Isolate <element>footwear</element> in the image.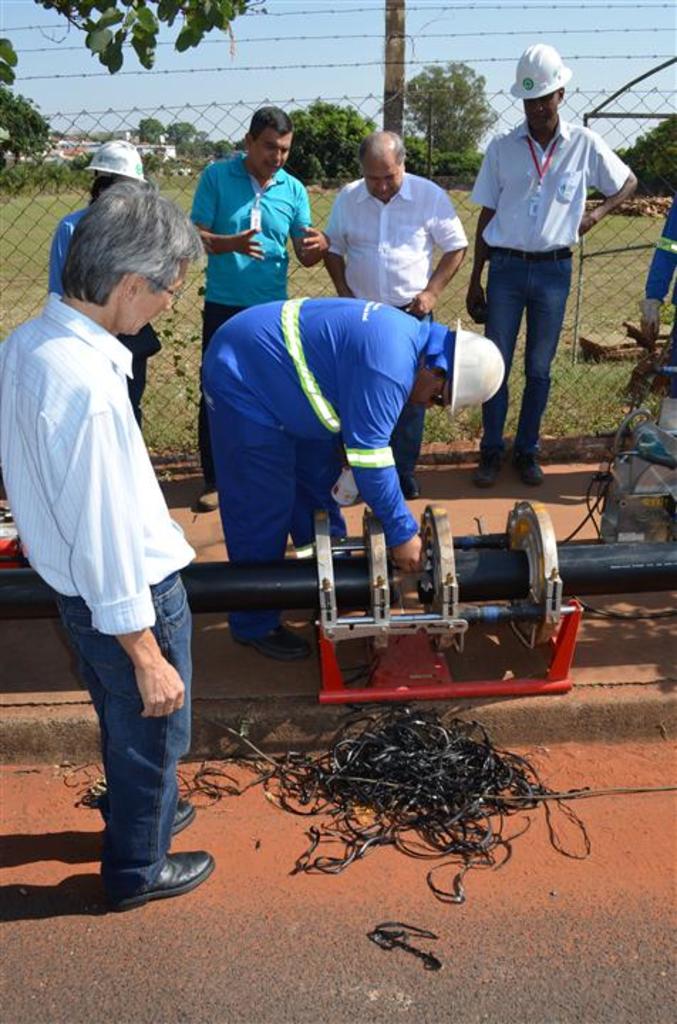
Isolated region: <box>95,832,208,897</box>.
